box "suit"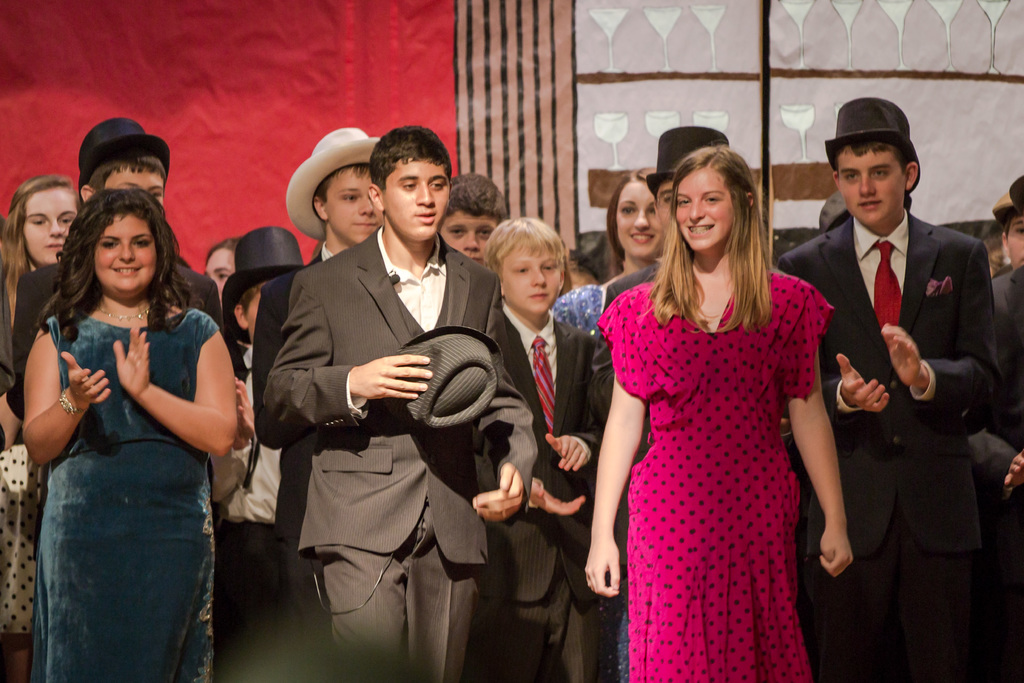
{"x1": 5, "y1": 256, "x2": 225, "y2": 421}
